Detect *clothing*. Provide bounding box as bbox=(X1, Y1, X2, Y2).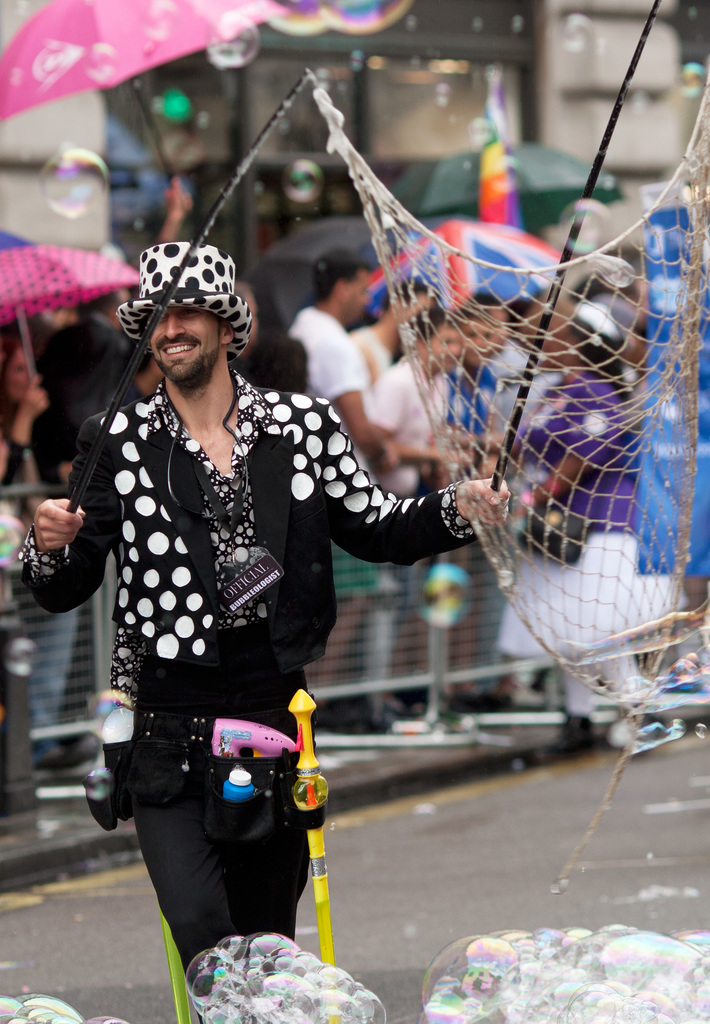
bbox=(508, 371, 578, 552).
